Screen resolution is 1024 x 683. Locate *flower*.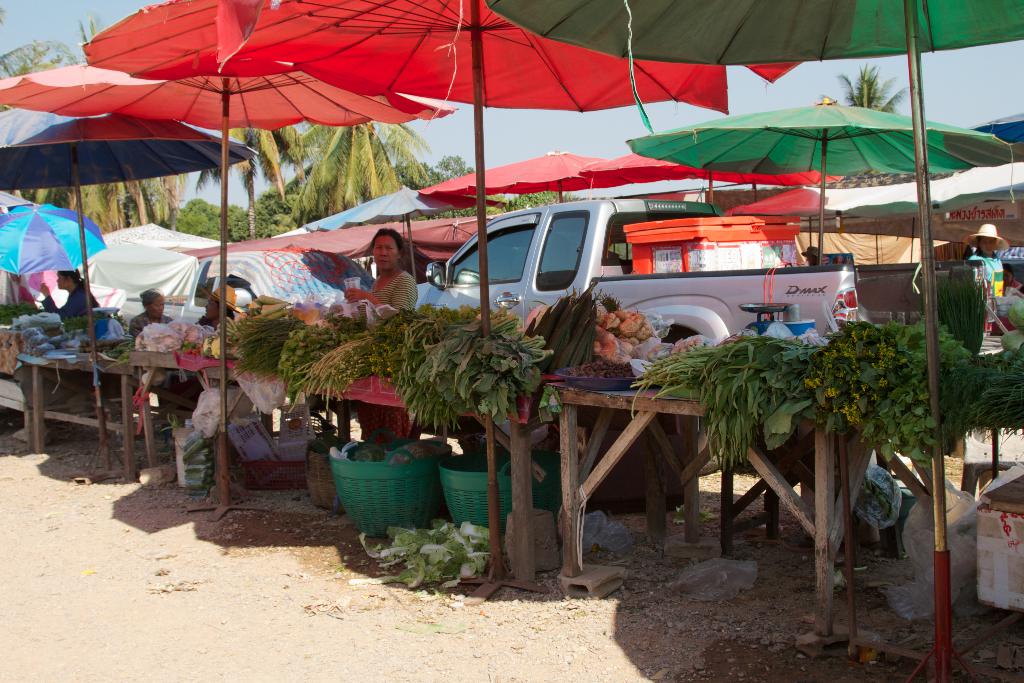
rect(845, 401, 860, 425).
